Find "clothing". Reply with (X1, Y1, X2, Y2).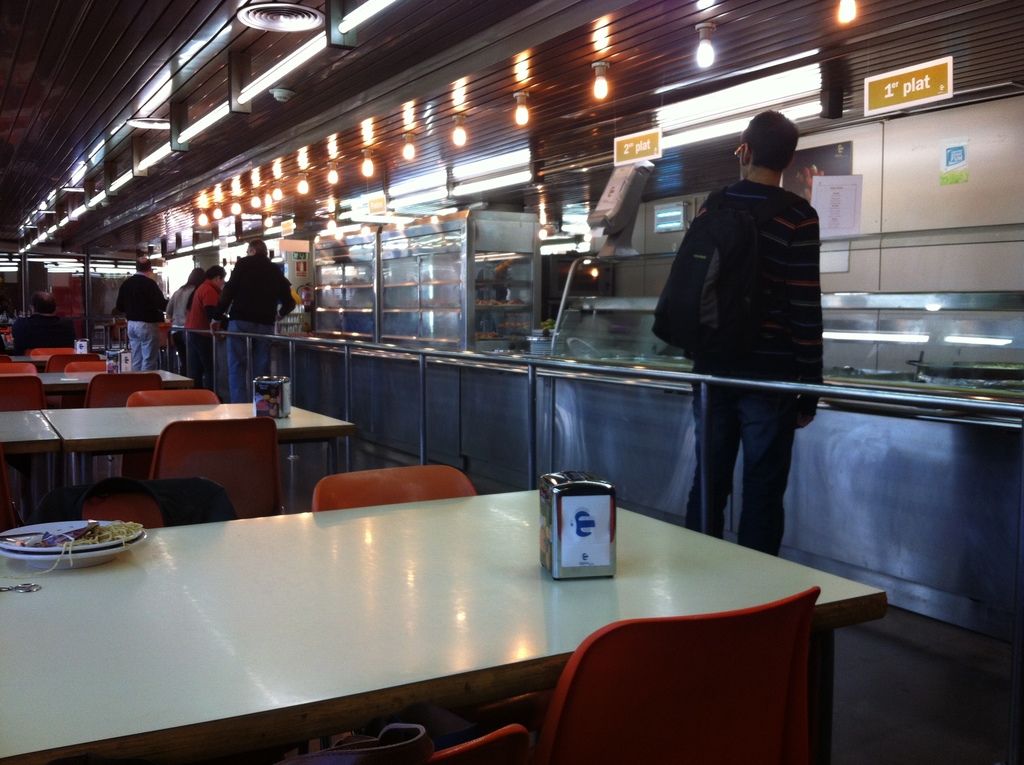
(13, 313, 78, 355).
